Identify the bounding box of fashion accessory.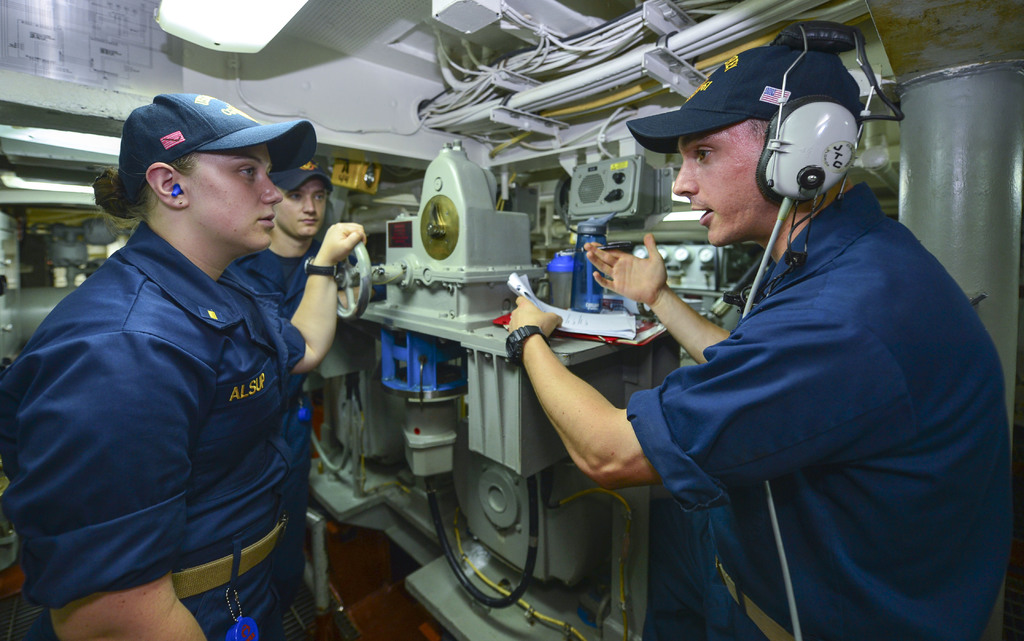
[625, 44, 865, 150].
